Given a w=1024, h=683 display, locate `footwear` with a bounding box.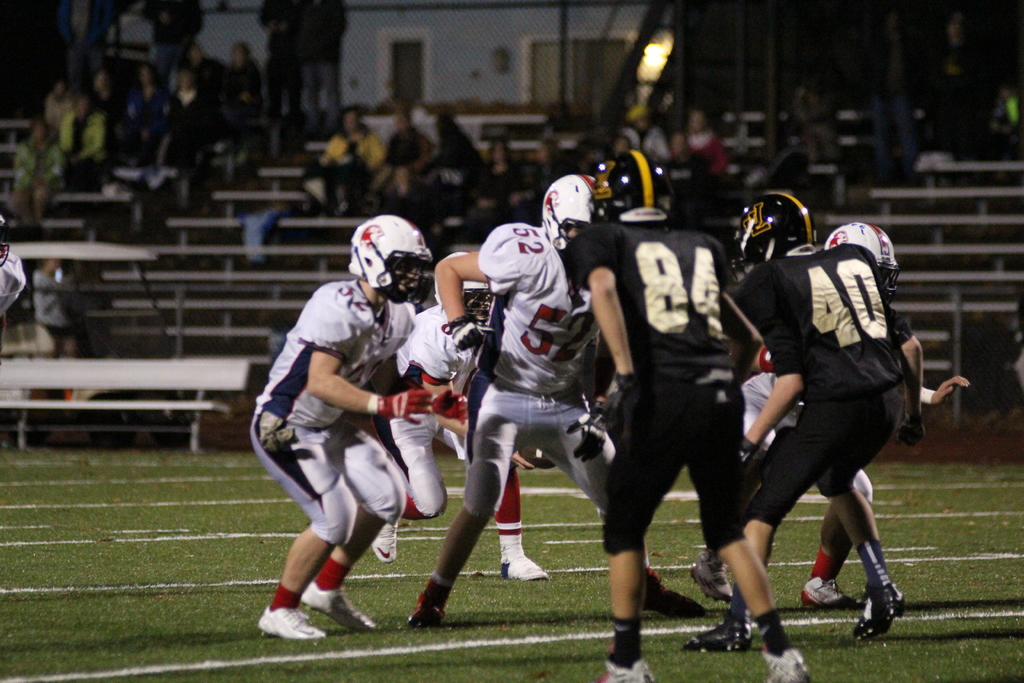
Located: 762:618:801:654.
